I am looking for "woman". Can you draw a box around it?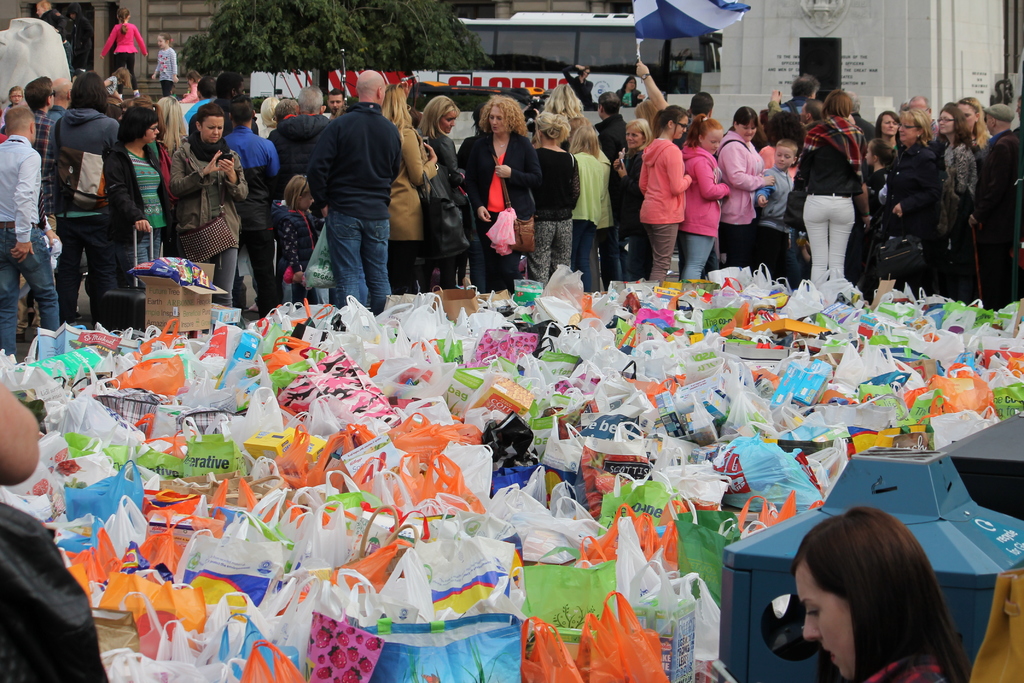
Sure, the bounding box is <region>678, 130, 735, 286</region>.
